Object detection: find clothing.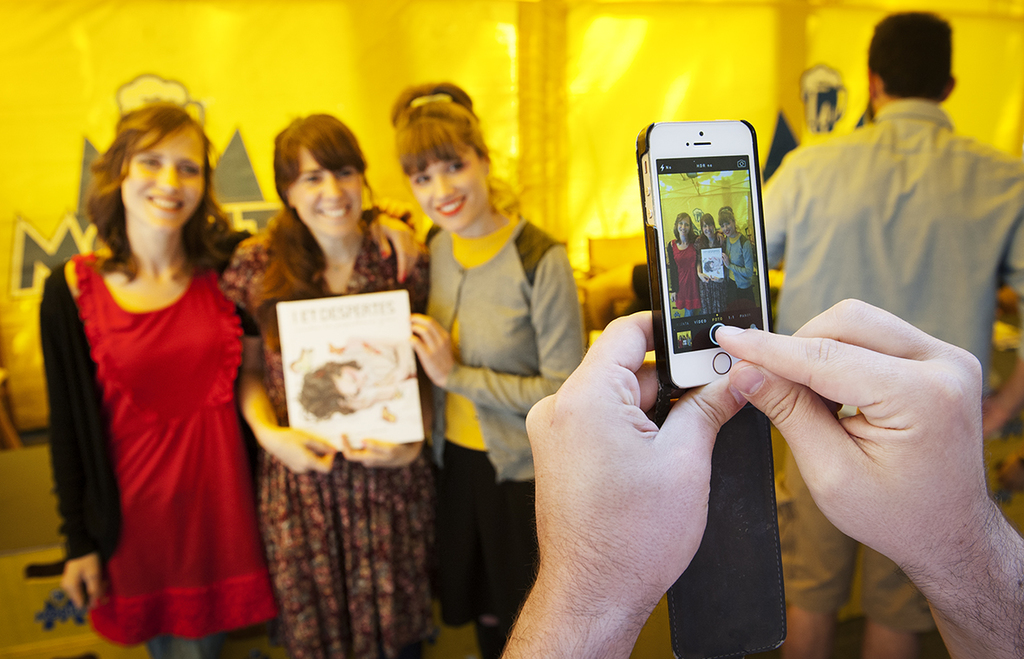
left=761, top=104, right=1023, bottom=632.
